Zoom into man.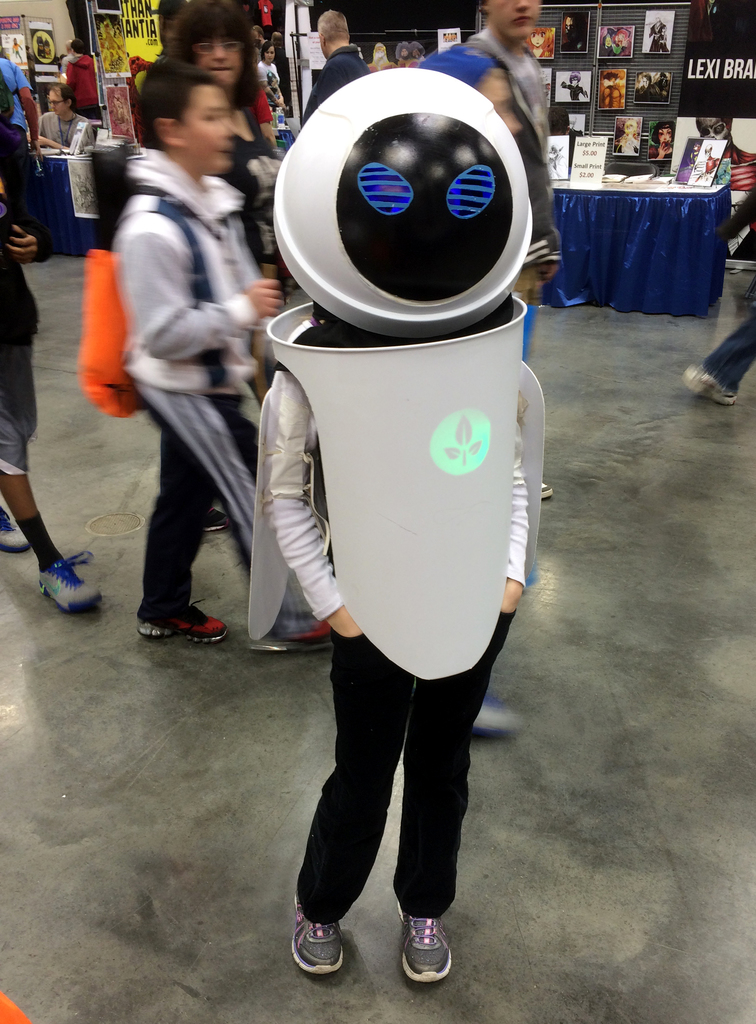
Zoom target: 270/71/527/988.
